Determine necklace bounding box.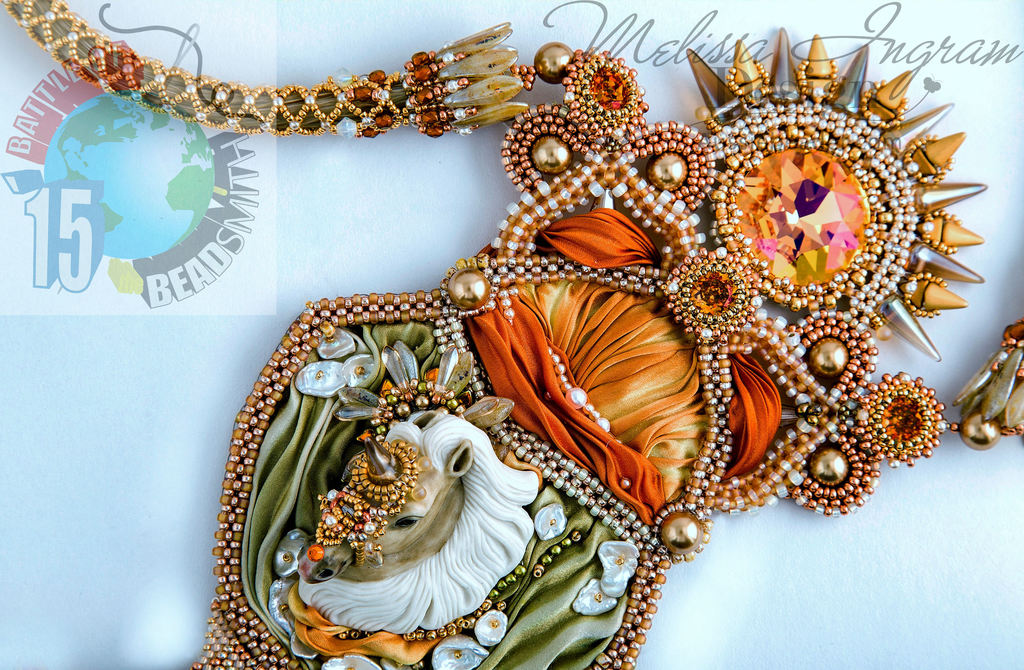
Determined: rect(101, 0, 992, 669).
